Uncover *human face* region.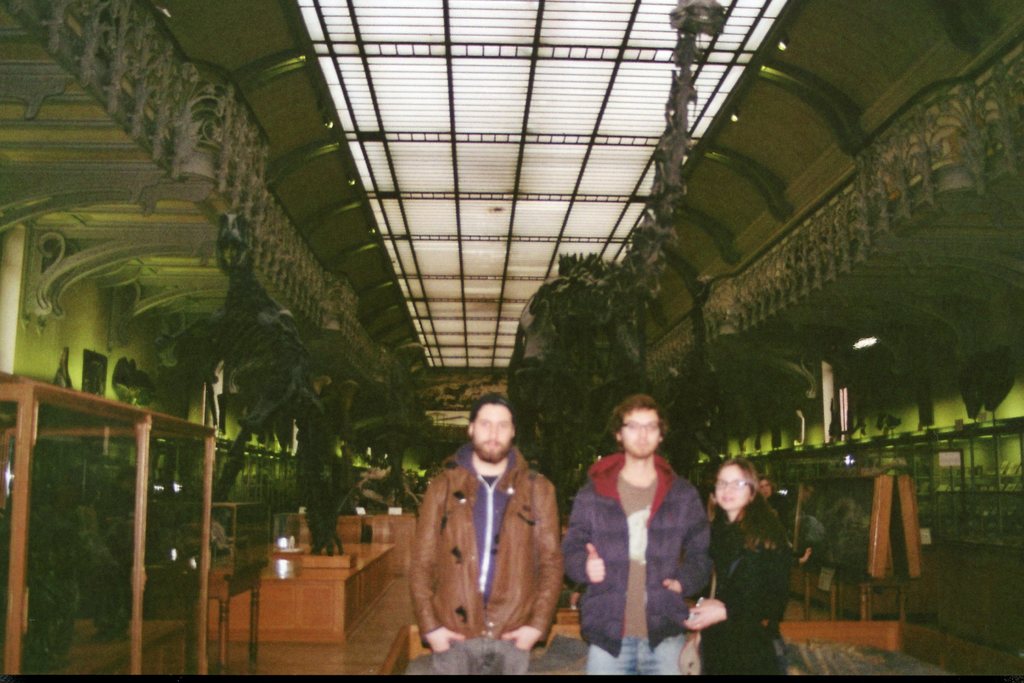
Uncovered: [618, 404, 662, 457].
